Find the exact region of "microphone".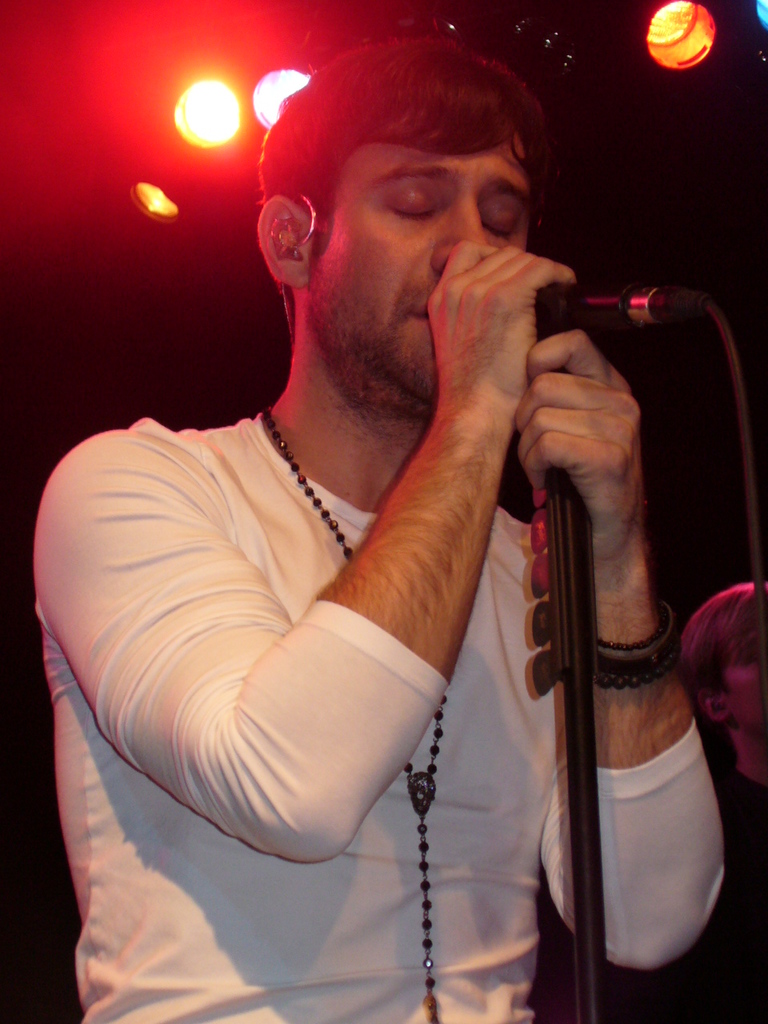
Exact region: detection(536, 280, 709, 326).
